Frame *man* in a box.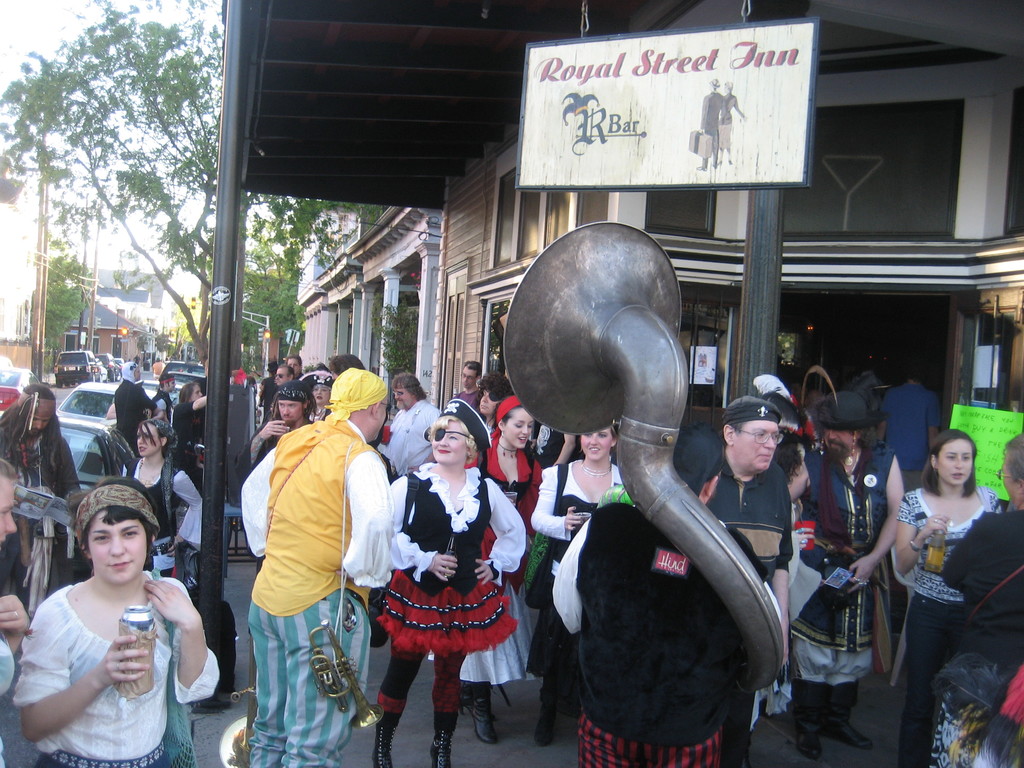
(x1=879, y1=366, x2=941, y2=493).
